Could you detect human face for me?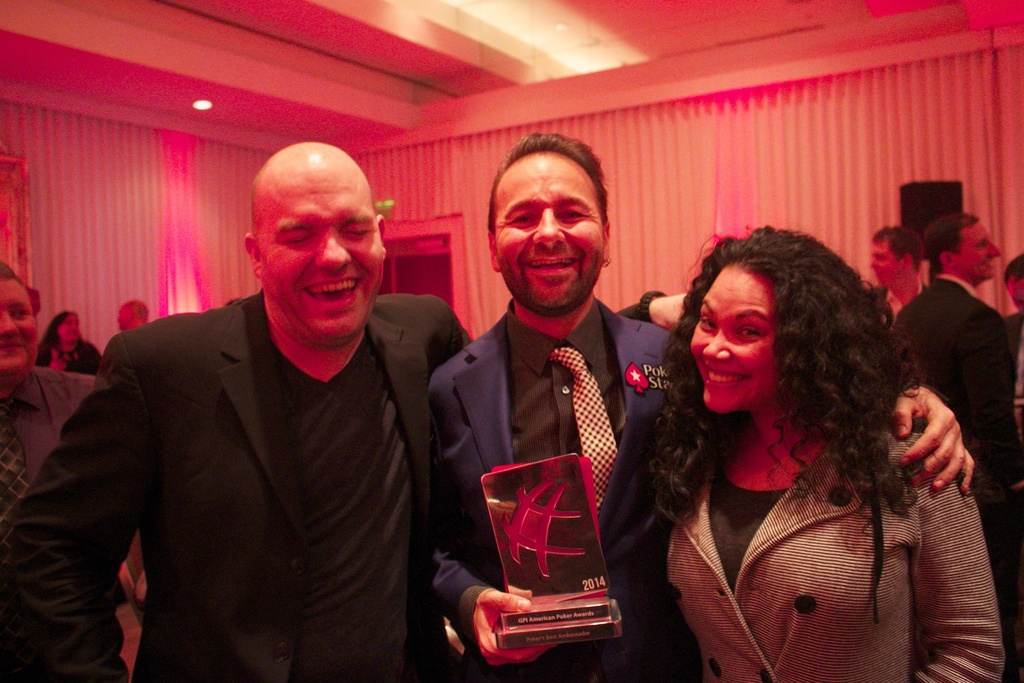
Detection result: rect(1005, 276, 1023, 312).
